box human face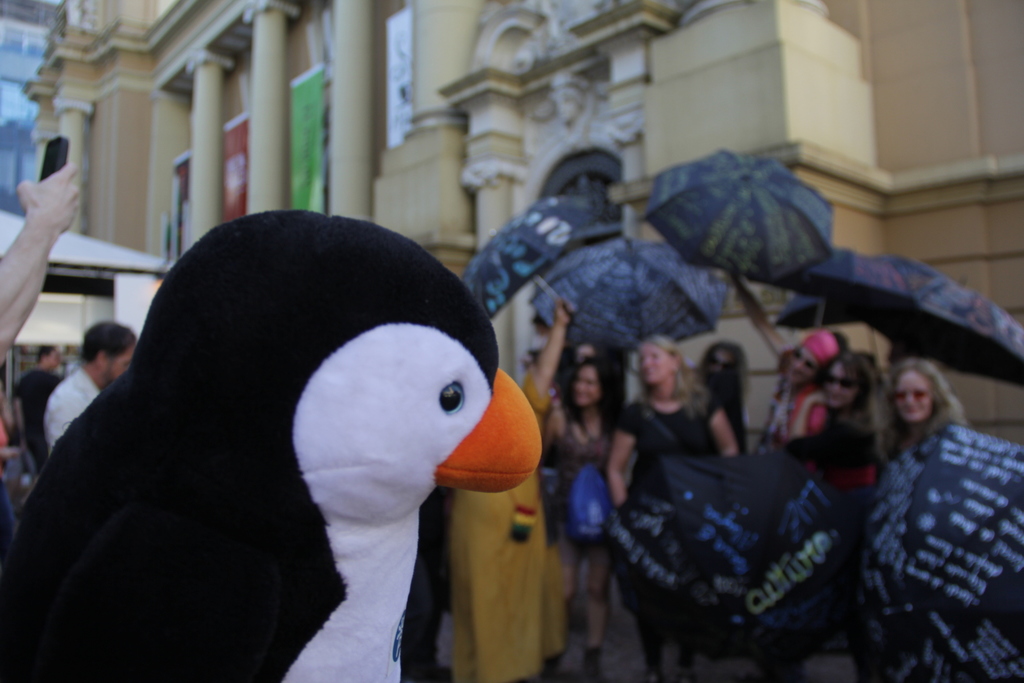
bbox=[573, 367, 601, 408]
